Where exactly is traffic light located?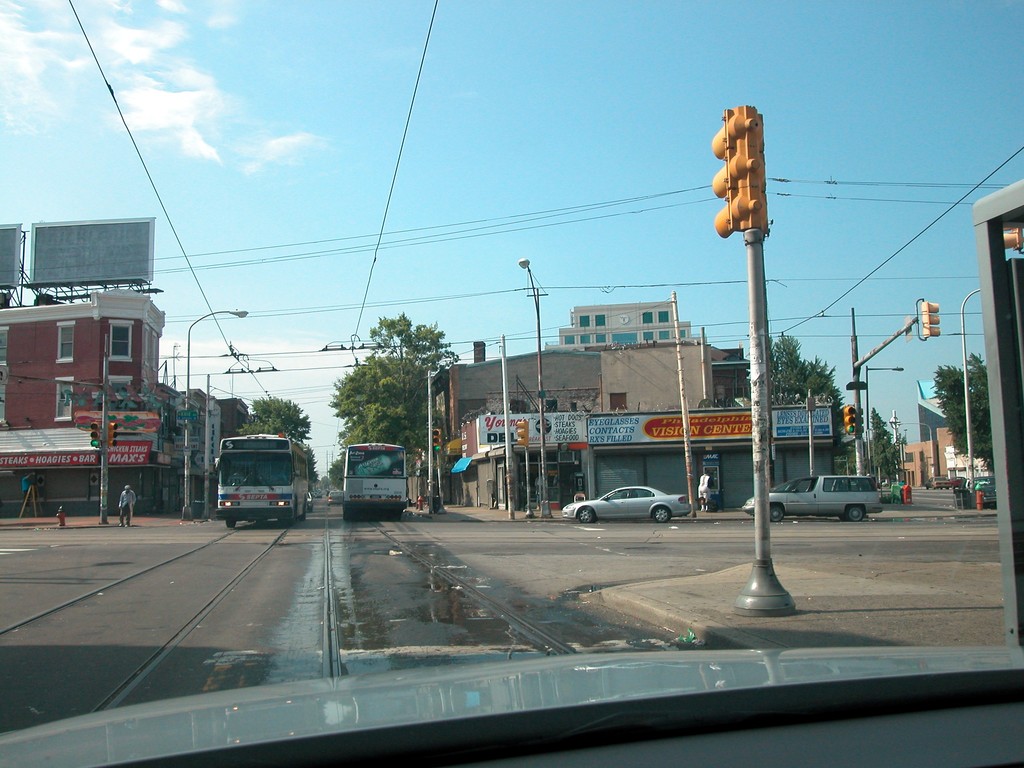
Its bounding box is bbox=[710, 101, 772, 243].
